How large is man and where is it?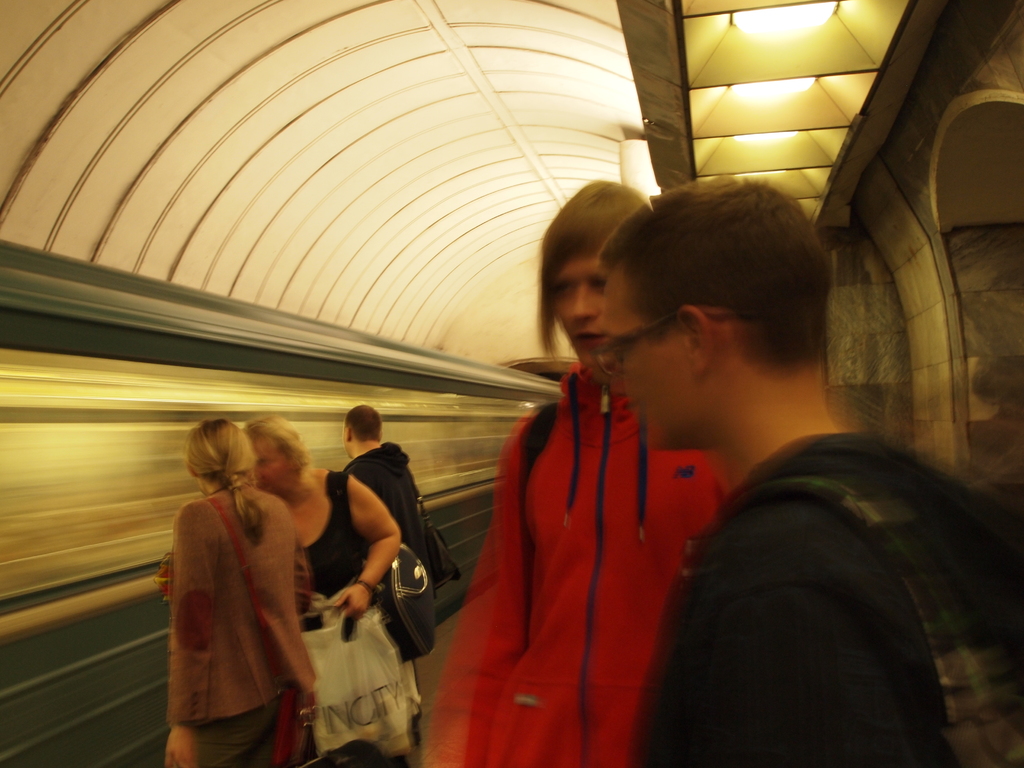
Bounding box: pyautogui.locateOnScreen(420, 179, 747, 767).
